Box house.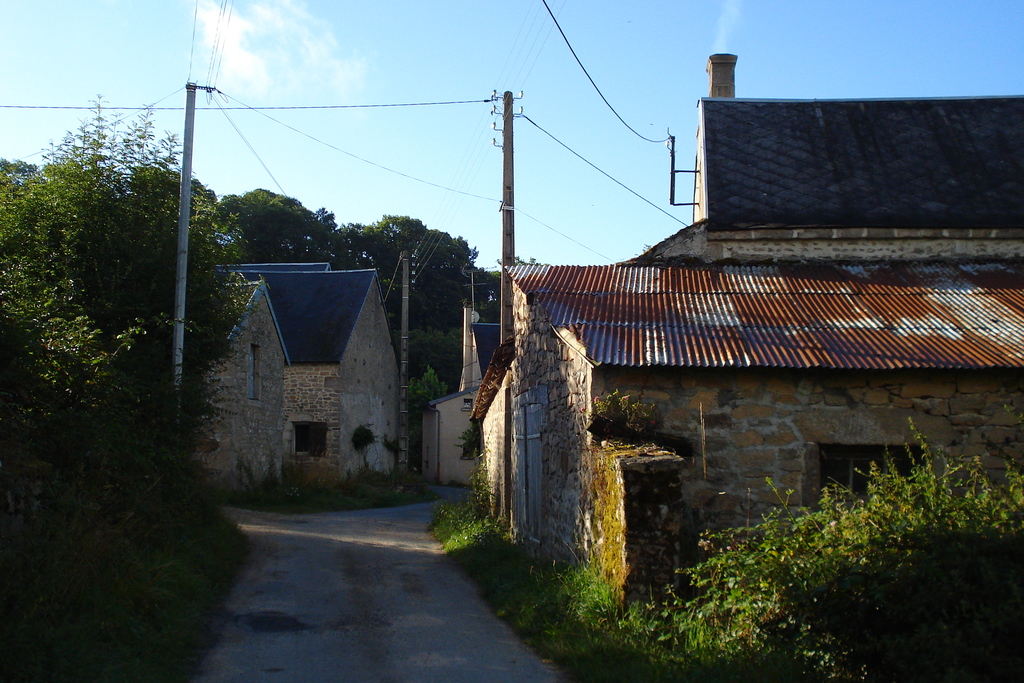
420,281,509,481.
